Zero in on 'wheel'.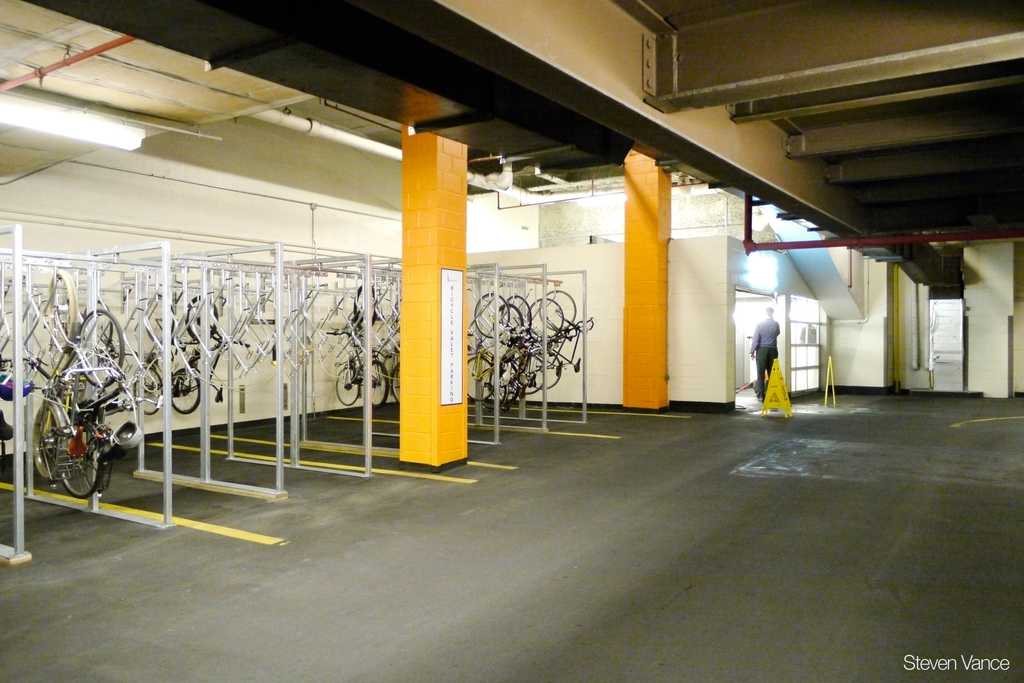
Zeroed in: 132/370/164/415.
